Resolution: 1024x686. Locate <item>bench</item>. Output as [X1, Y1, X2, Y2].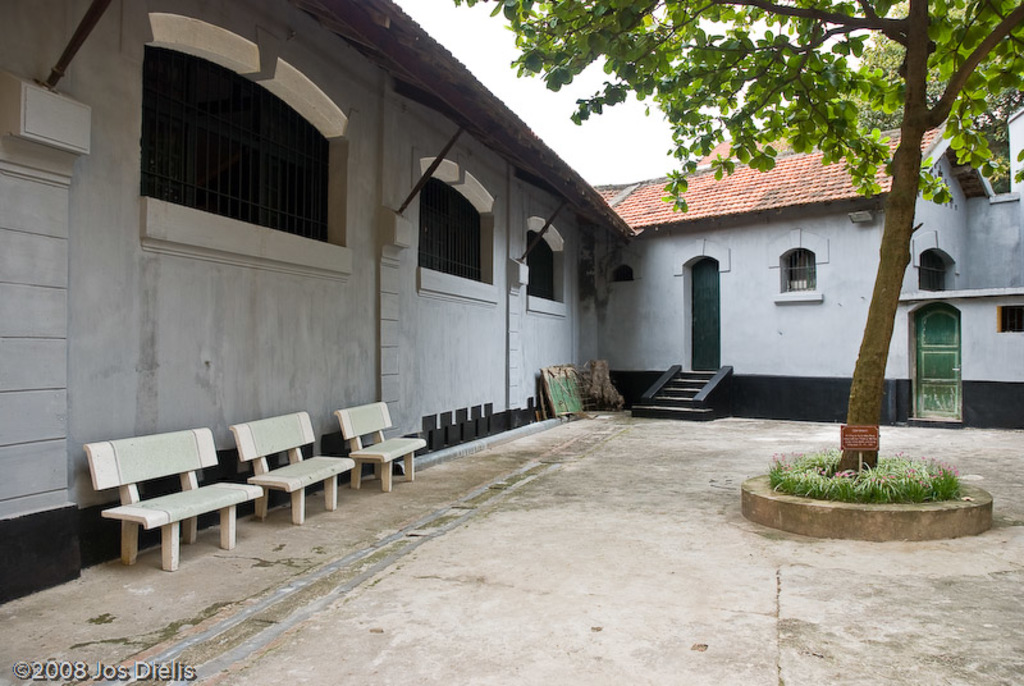
[223, 408, 361, 523].
